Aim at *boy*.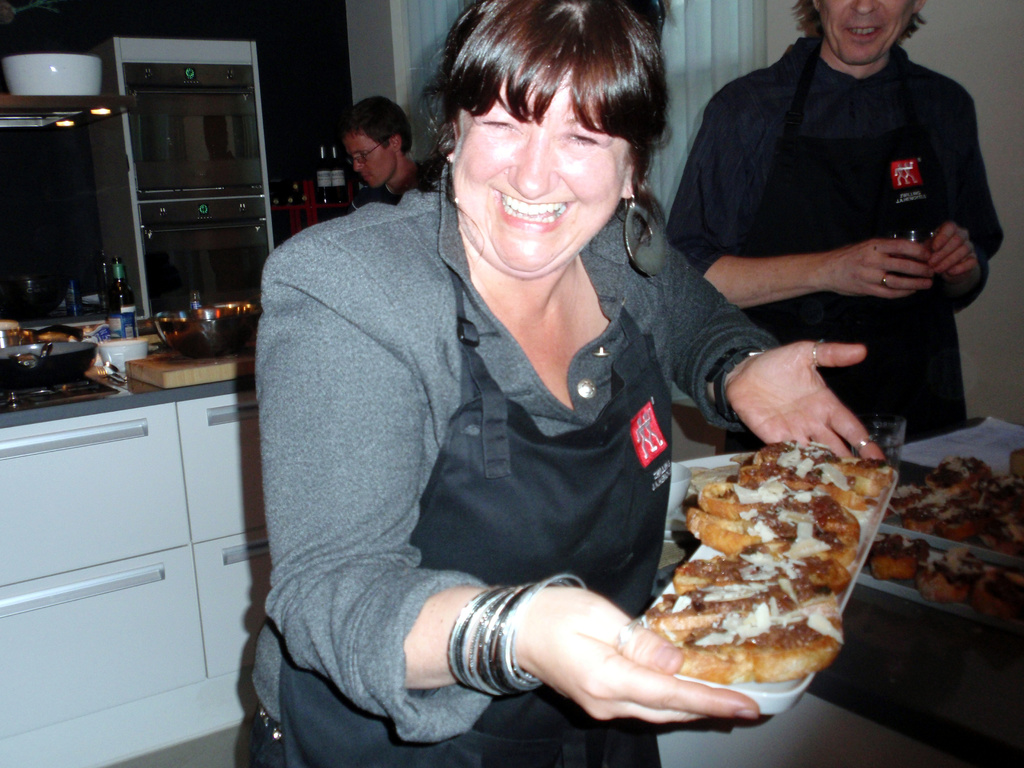
Aimed at 339/93/450/220.
